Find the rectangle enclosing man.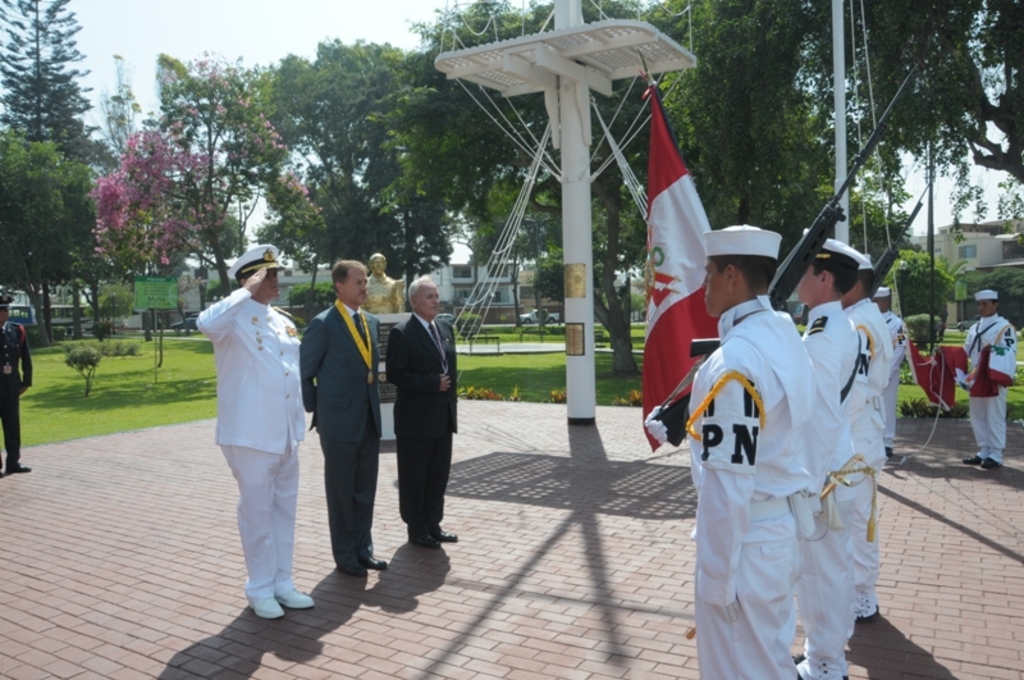
<box>193,236,315,627</box>.
